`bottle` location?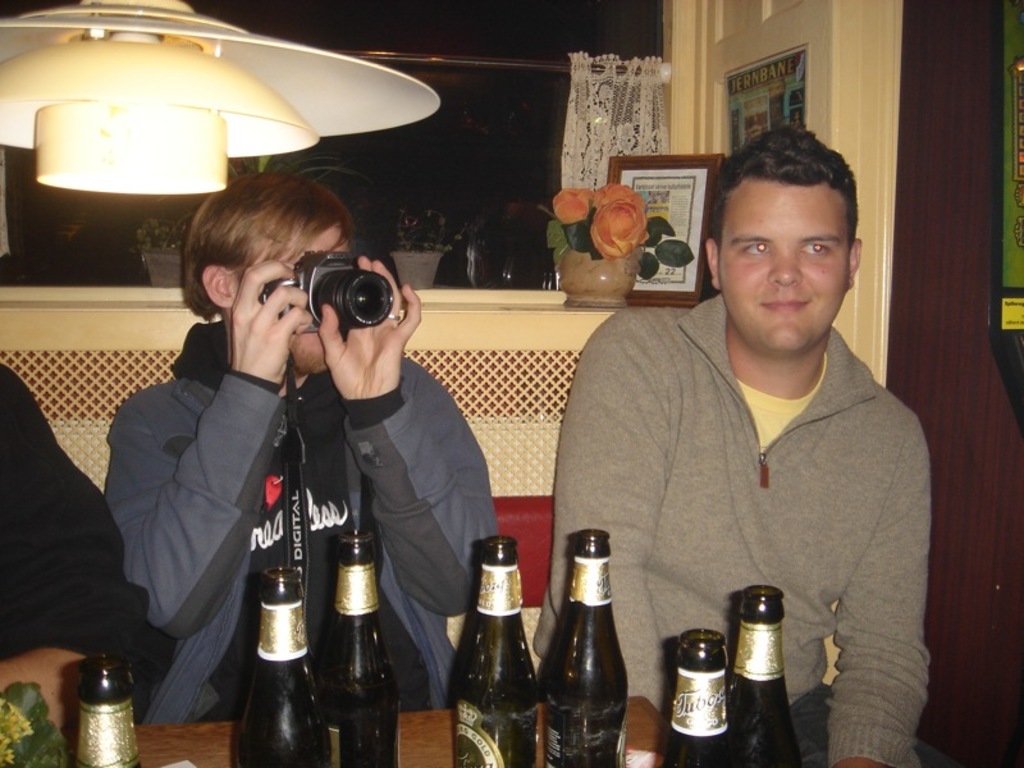
549/516/631/756
